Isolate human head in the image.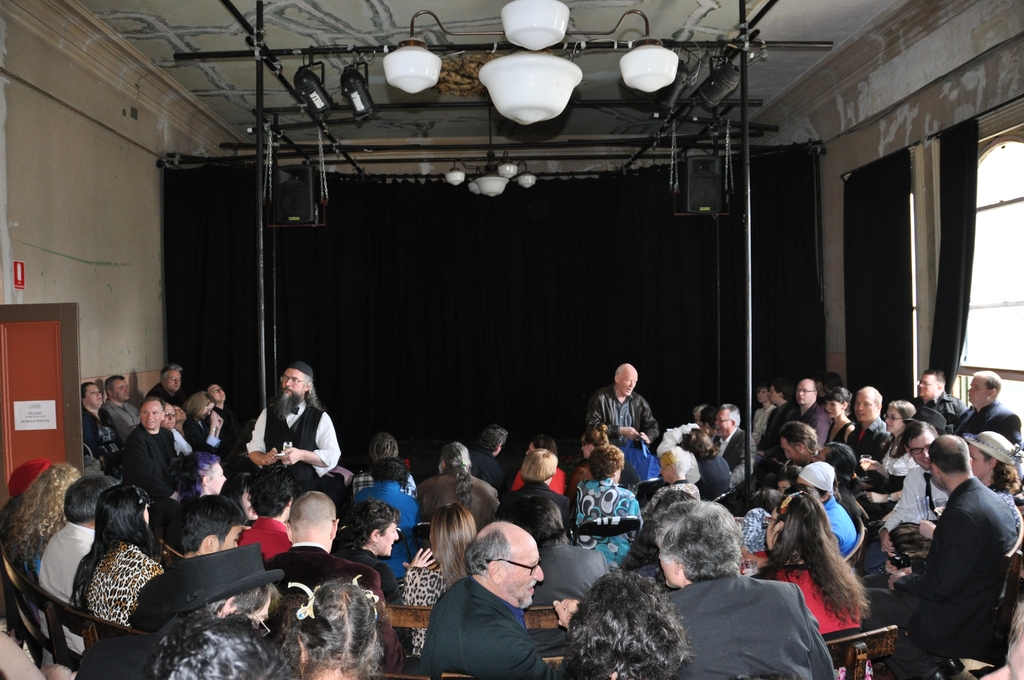
Isolated region: (651,498,744,588).
